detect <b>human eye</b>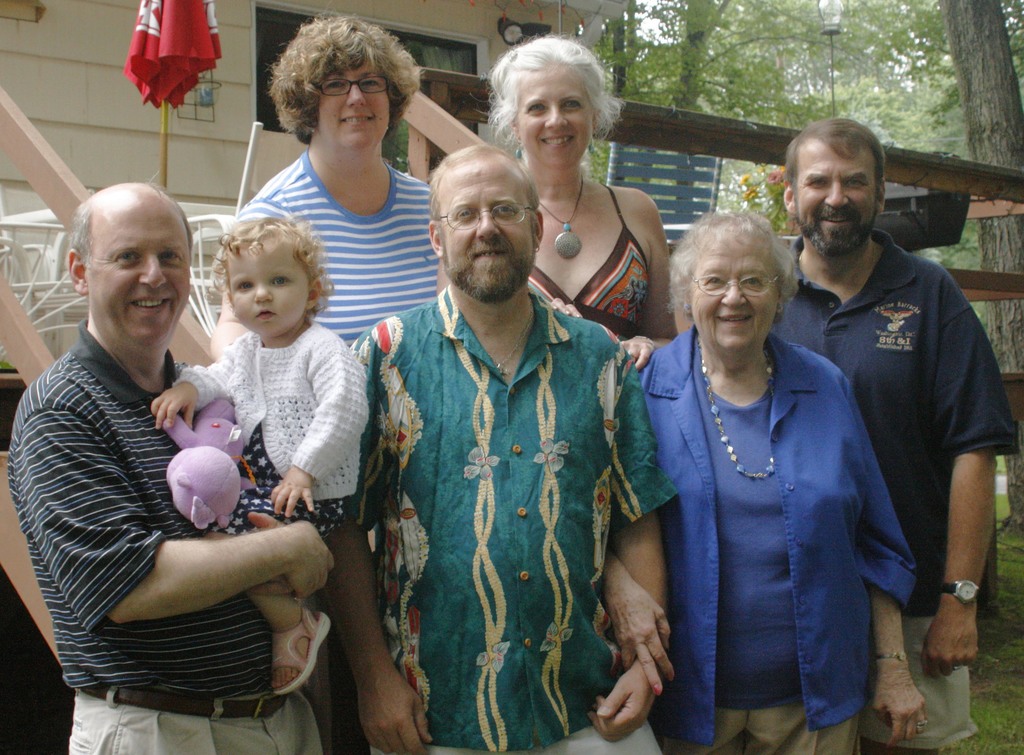
crop(230, 275, 253, 296)
